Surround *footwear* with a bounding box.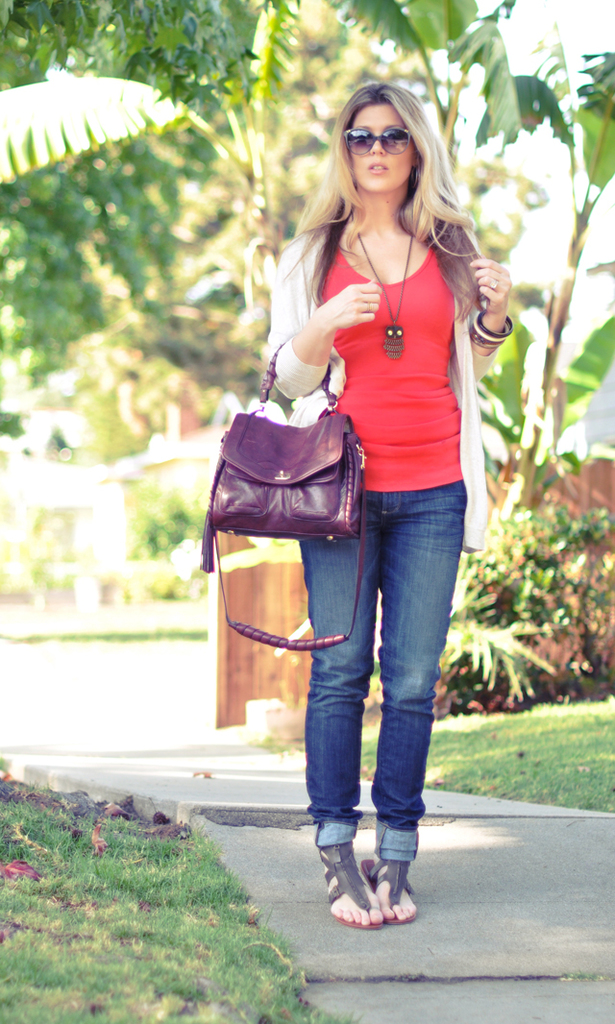
(353,849,424,924).
